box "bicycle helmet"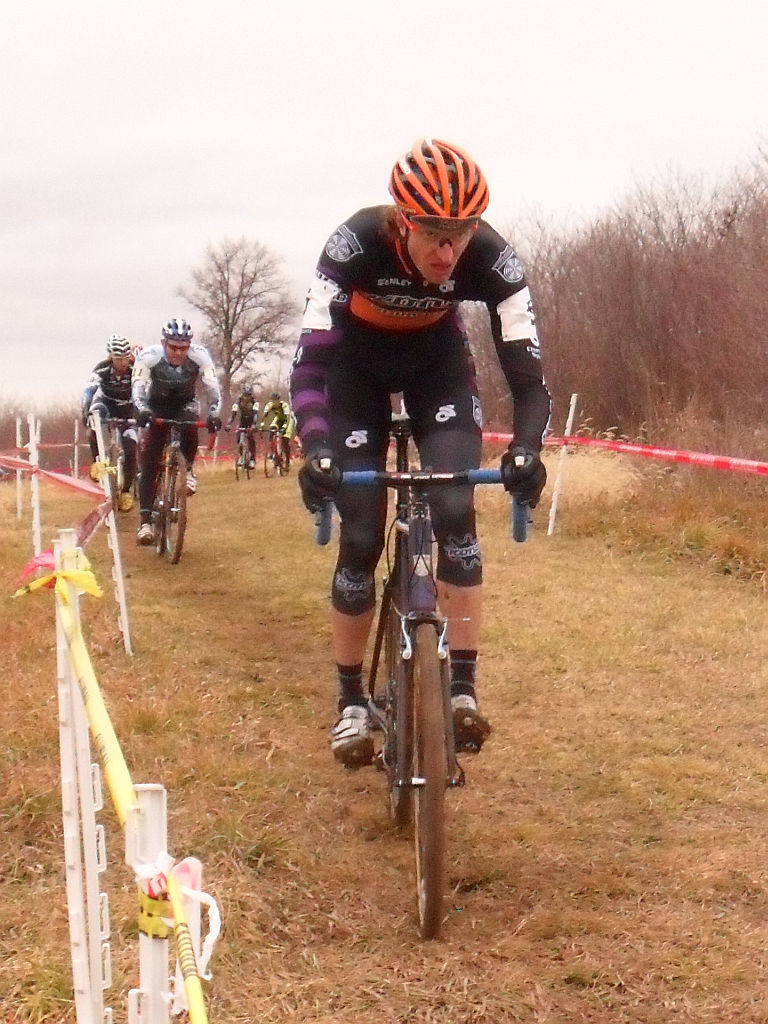
box=[107, 335, 137, 360]
